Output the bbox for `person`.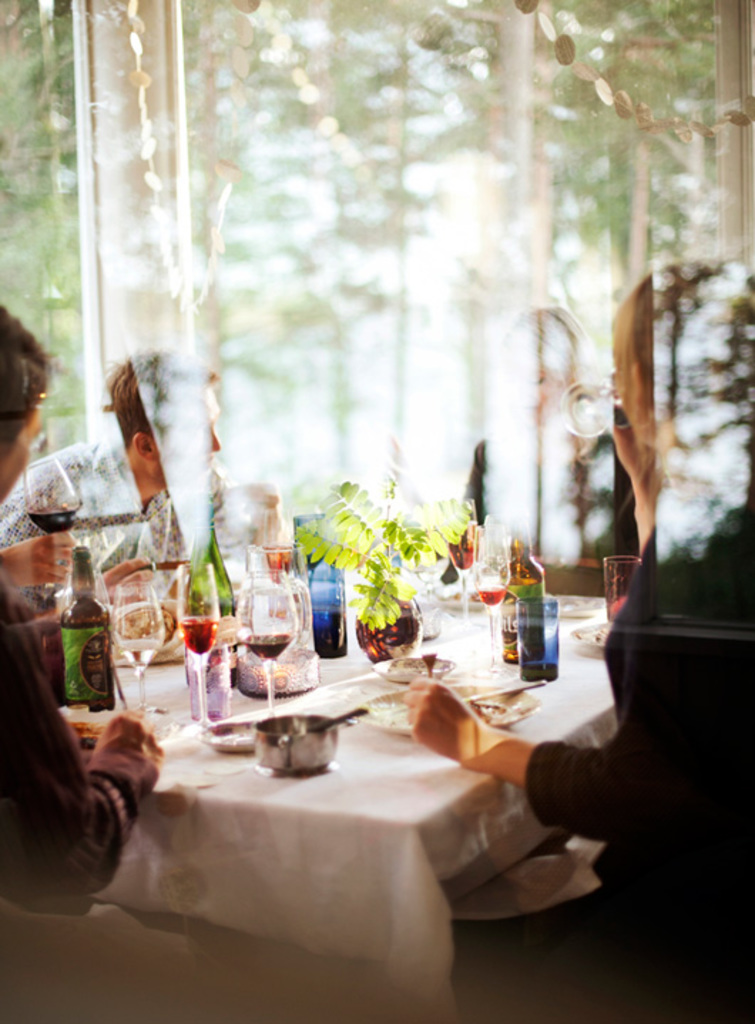
(454,306,654,574).
